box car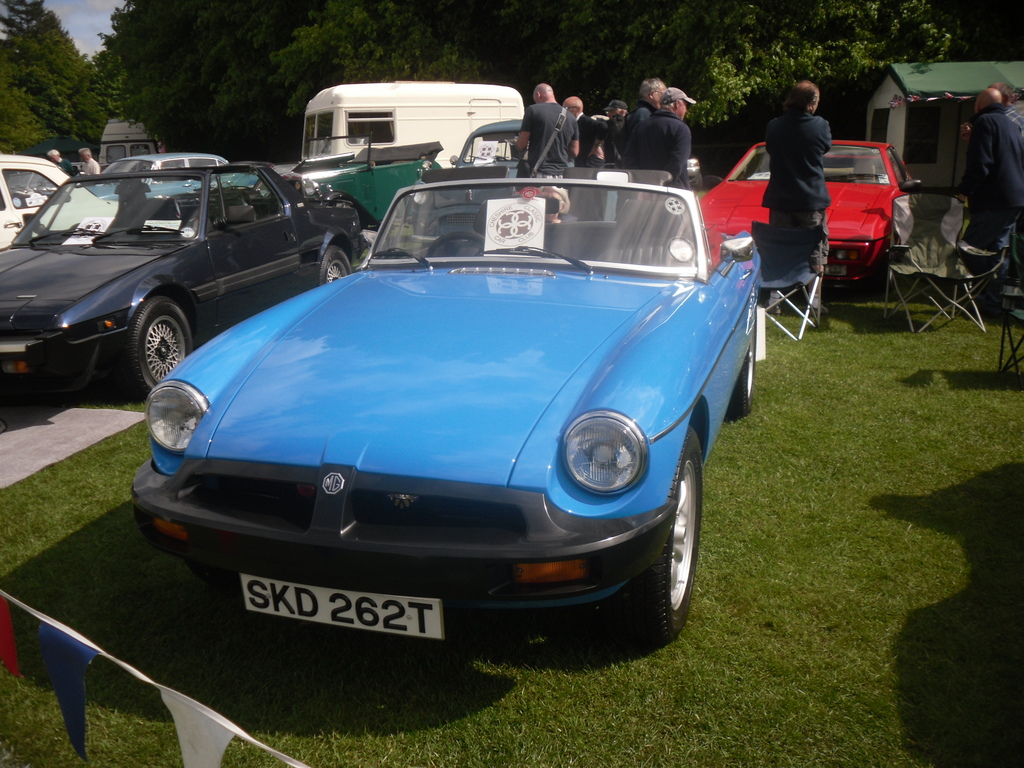
0:162:359:406
